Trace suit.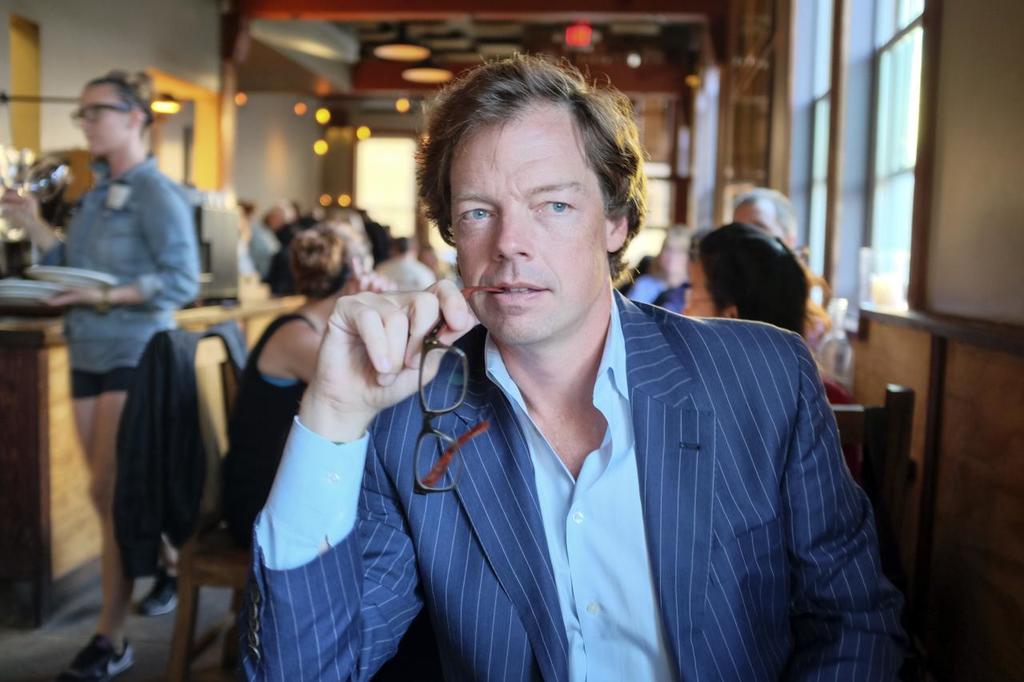
Traced to BBox(232, 285, 903, 680).
